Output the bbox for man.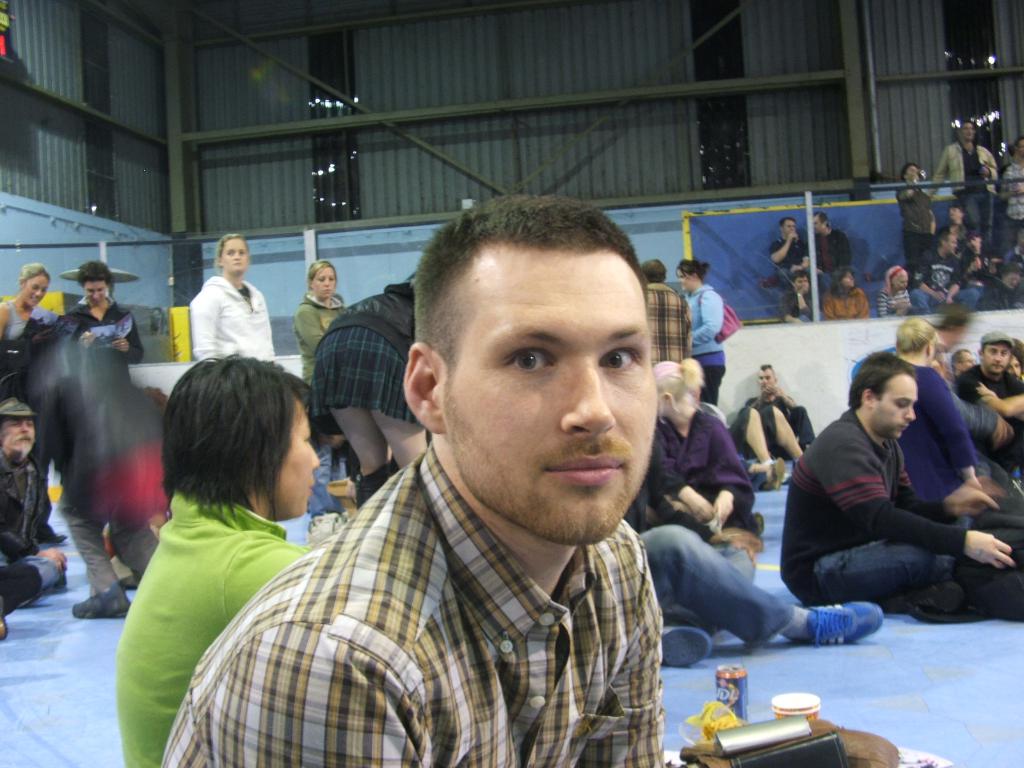
BBox(783, 353, 1023, 625).
